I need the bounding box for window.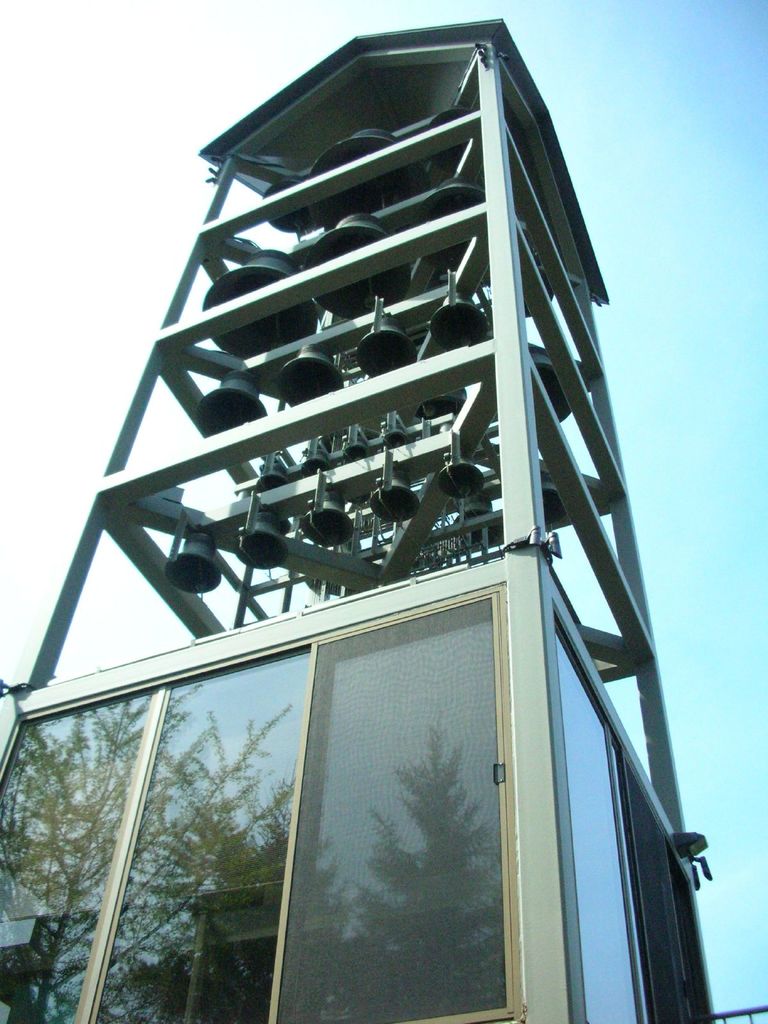
Here it is: {"x1": 36, "y1": 619, "x2": 366, "y2": 983}.
